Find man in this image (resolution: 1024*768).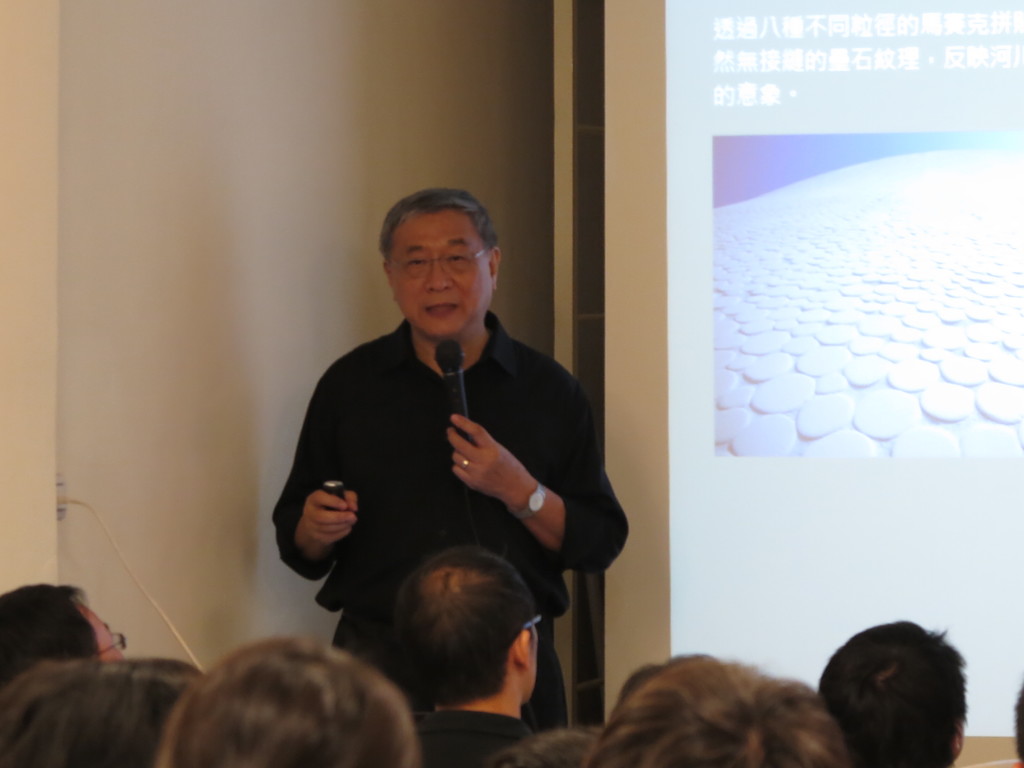
region(0, 582, 123, 675).
